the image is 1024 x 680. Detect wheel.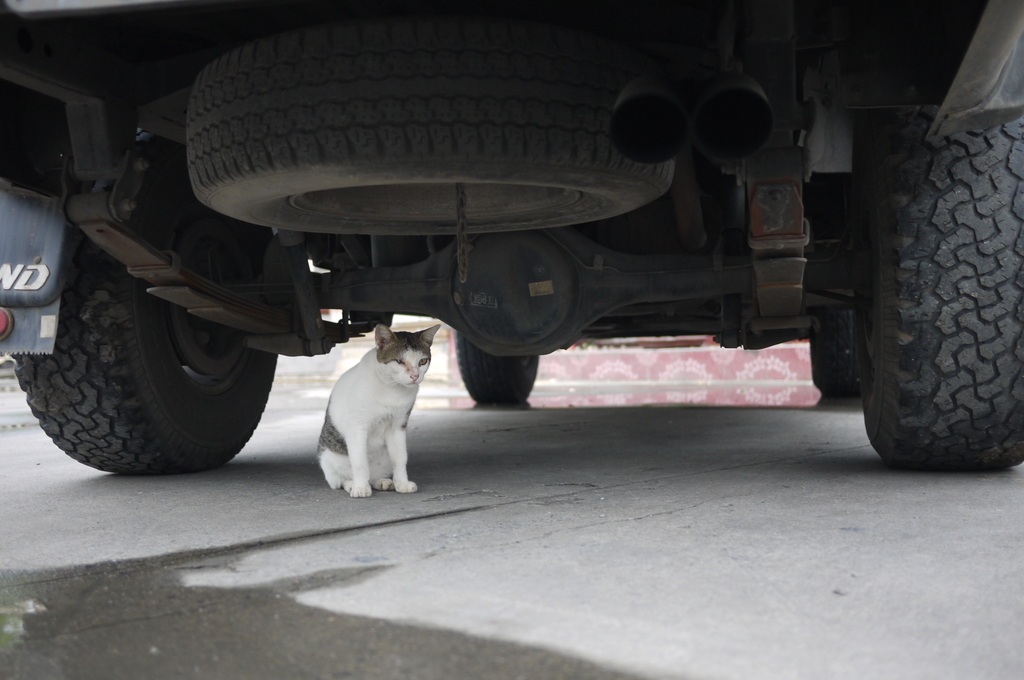
Detection: Rect(453, 324, 537, 403).
